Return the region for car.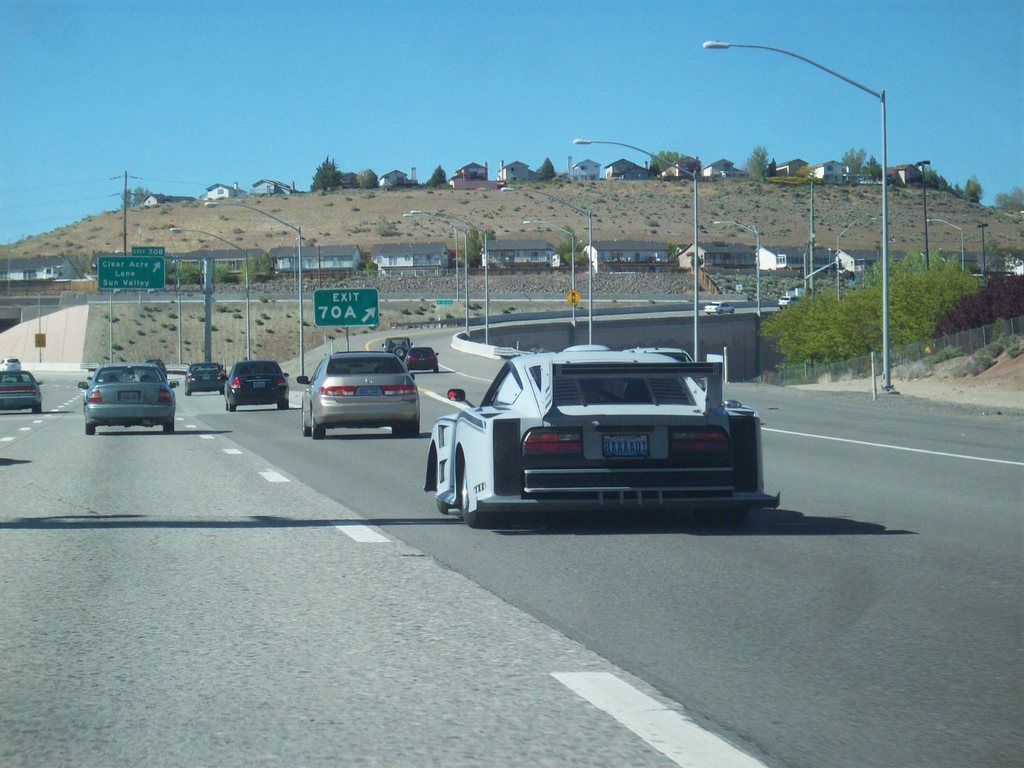
<box>76,363,179,437</box>.
